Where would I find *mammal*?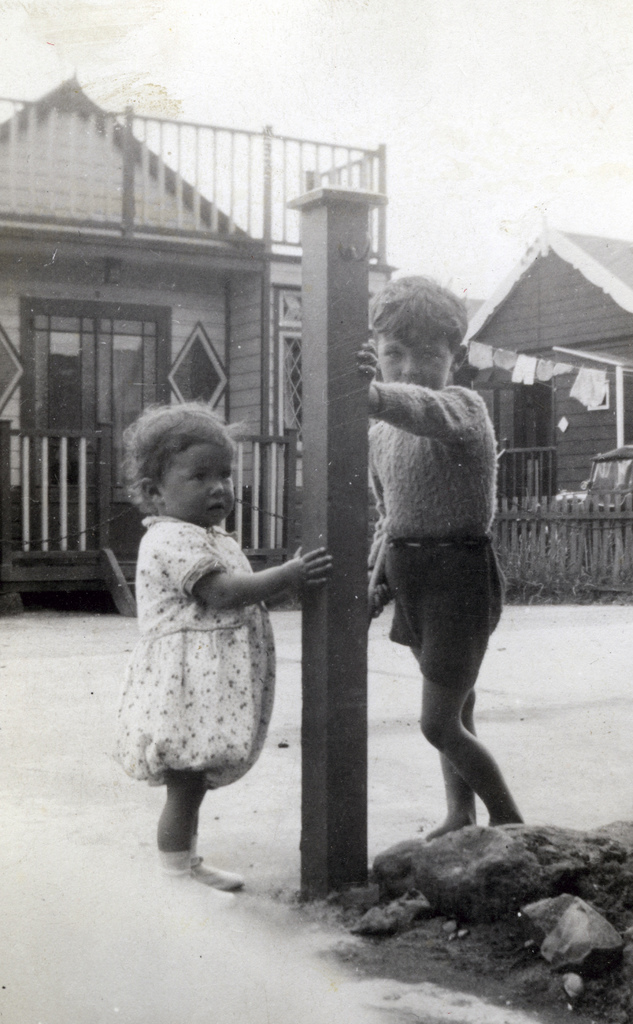
At <box>358,273,521,844</box>.
